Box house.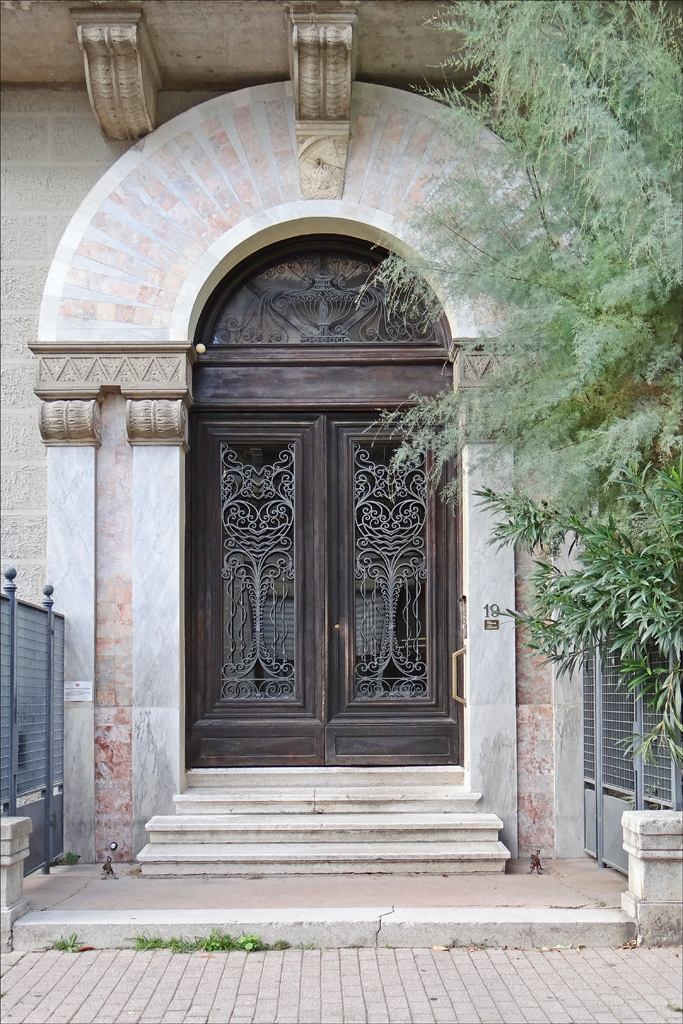
0/0/682/949.
